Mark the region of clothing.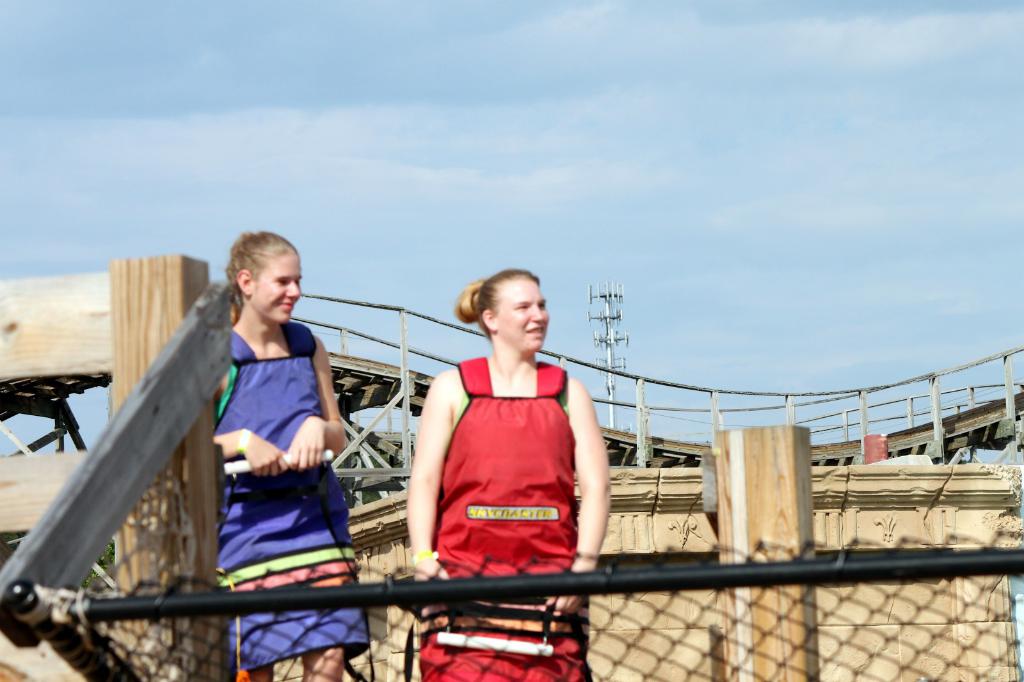
Region: (413,358,586,681).
